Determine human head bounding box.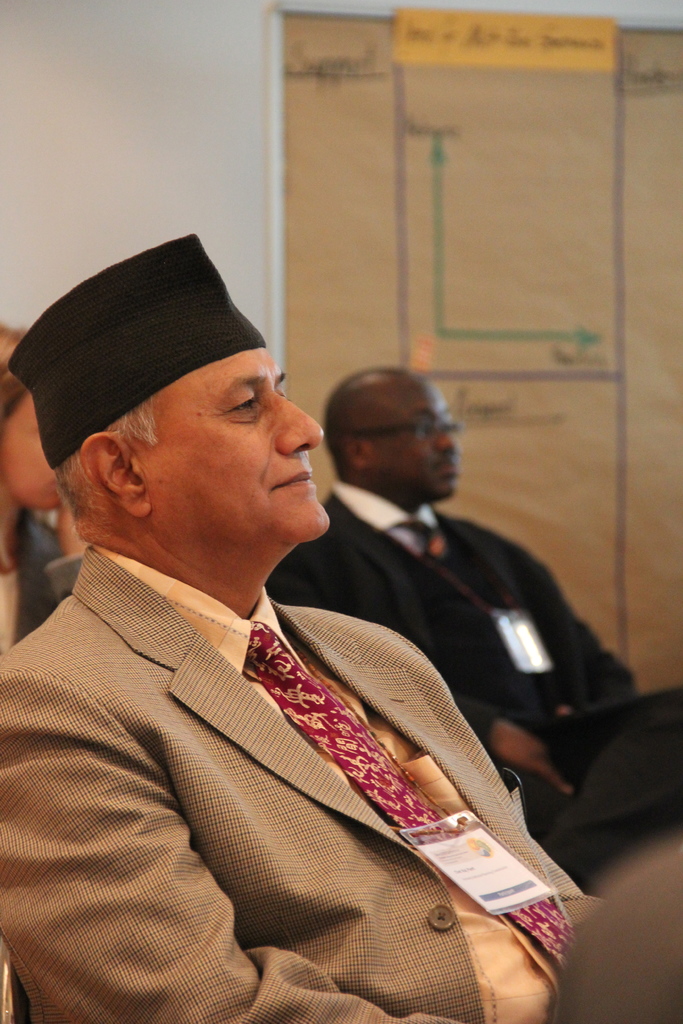
Determined: 0 321 64 509.
